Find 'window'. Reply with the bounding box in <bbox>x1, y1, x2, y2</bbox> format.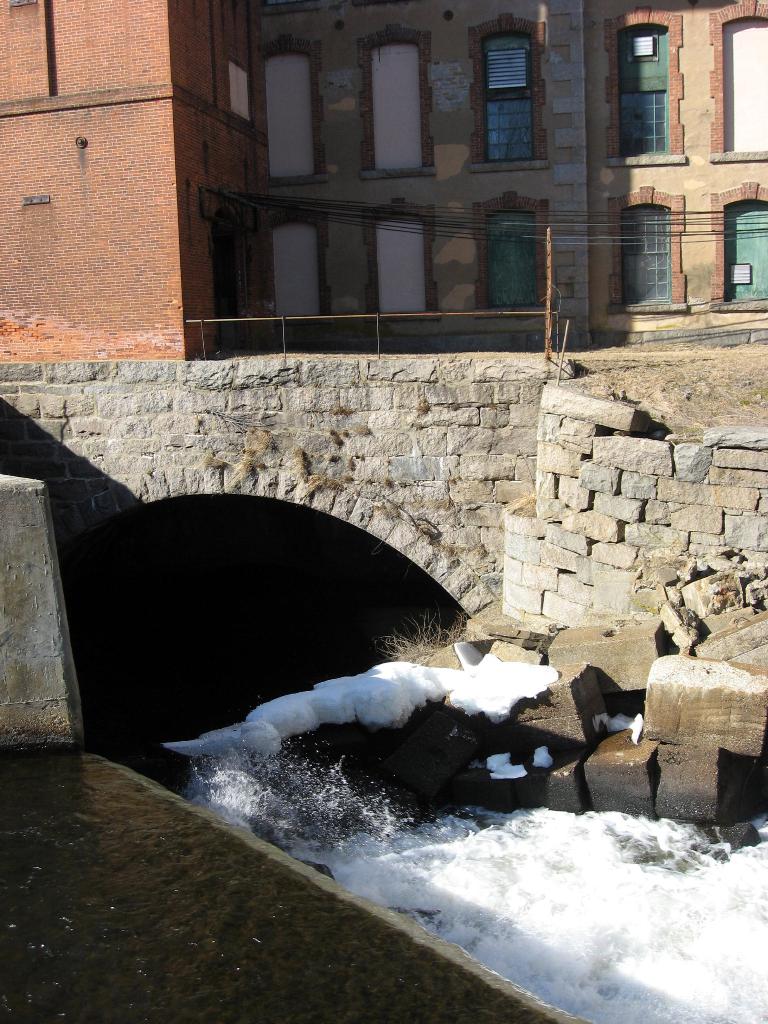
<bbox>373, 216, 438, 328</bbox>.
